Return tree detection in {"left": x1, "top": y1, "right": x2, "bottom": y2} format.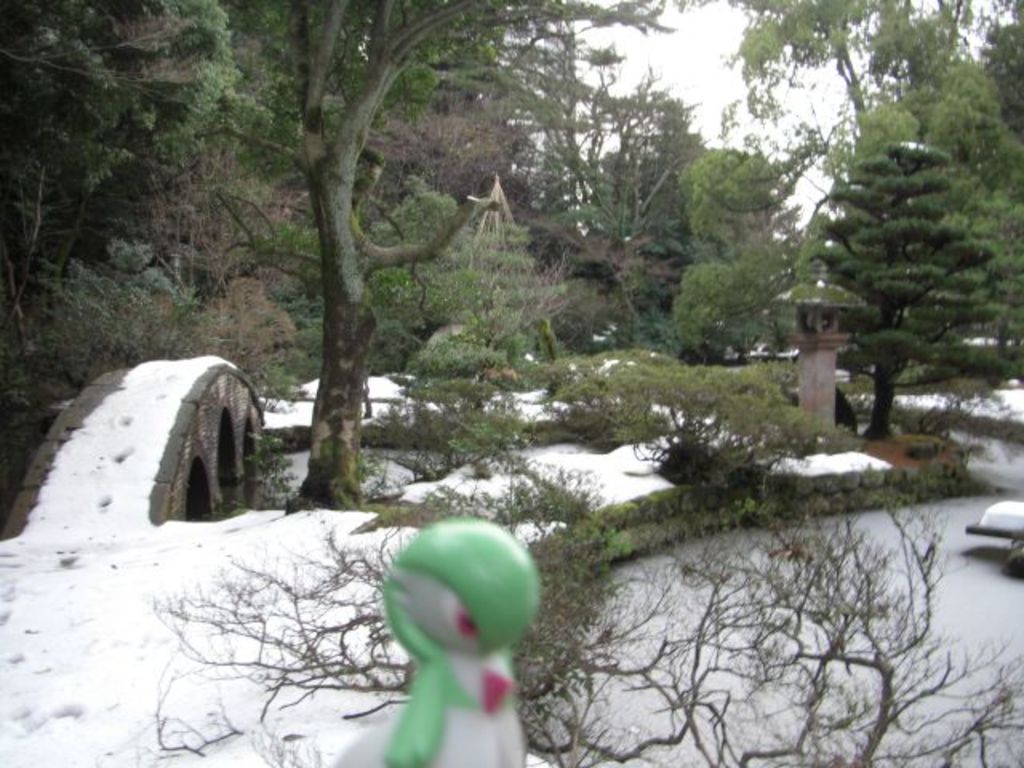
{"left": 674, "top": 0, "right": 1022, "bottom": 331}.
